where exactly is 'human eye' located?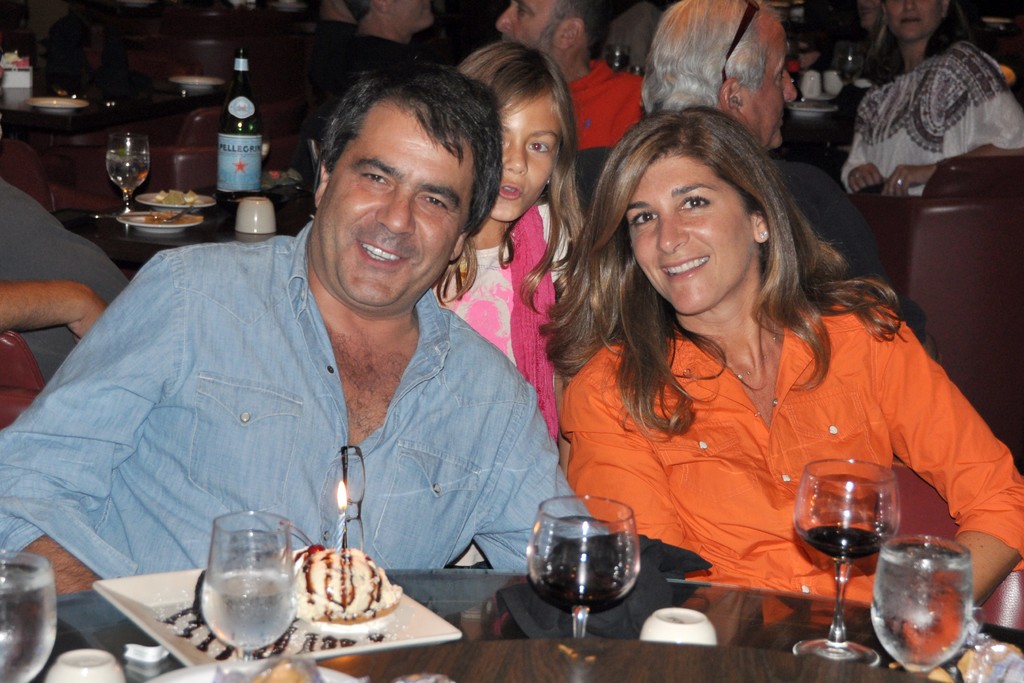
Its bounding box is box(676, 193, 710, 215).
